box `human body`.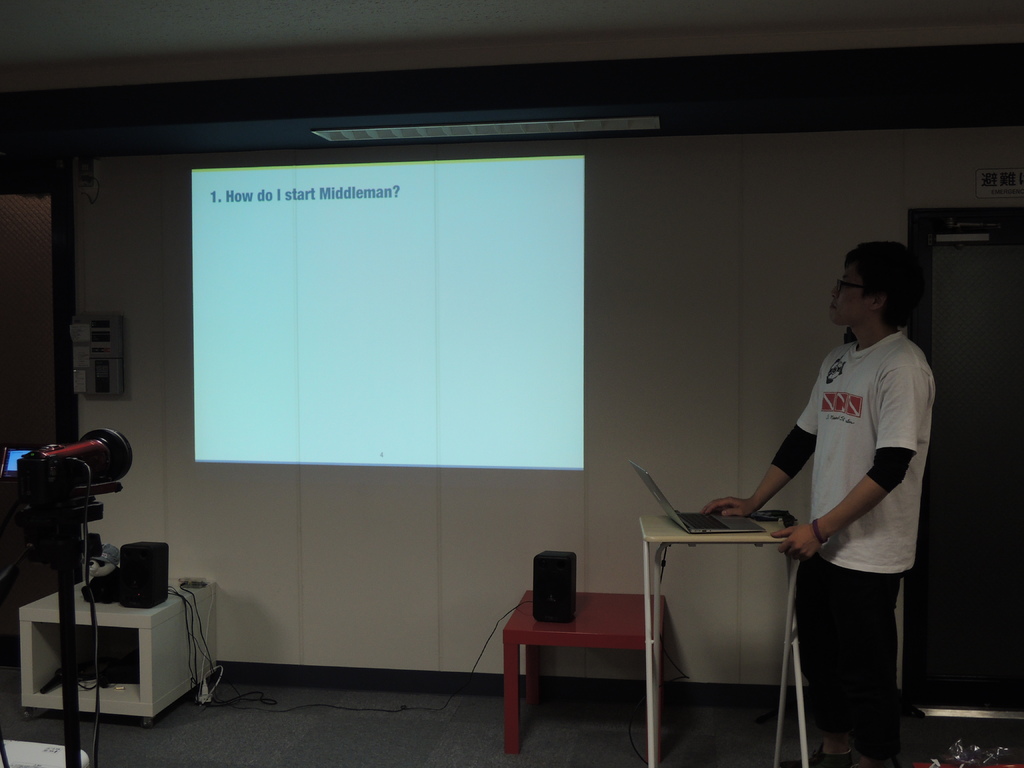
bbox=[747, 246, 940, 750].
